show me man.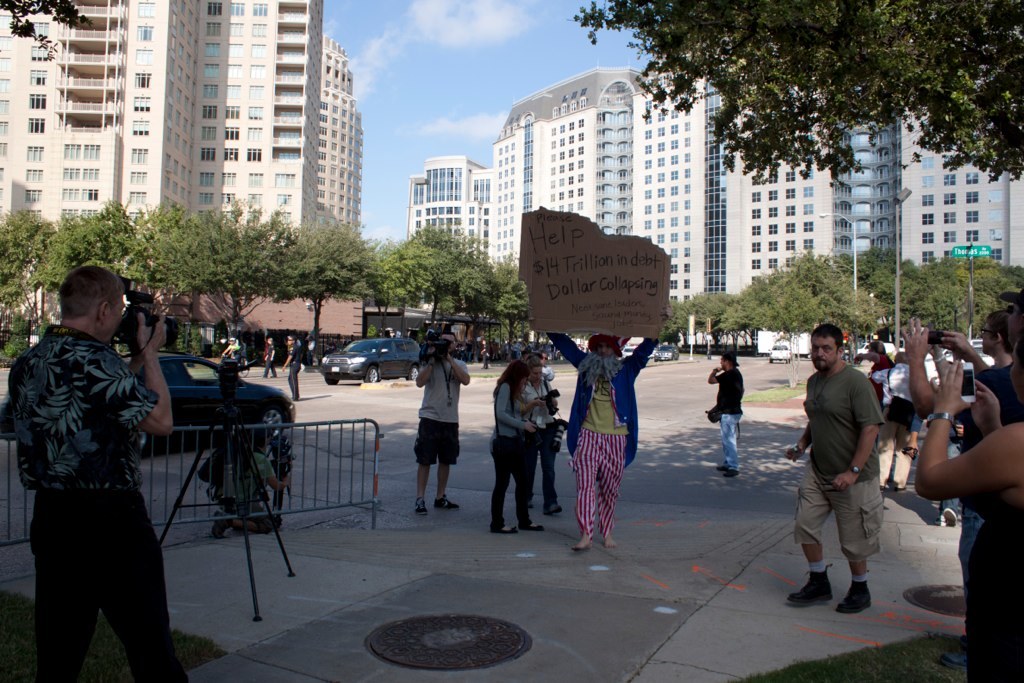
man is here: (left=544, top=302, right=673, bottom=554).
